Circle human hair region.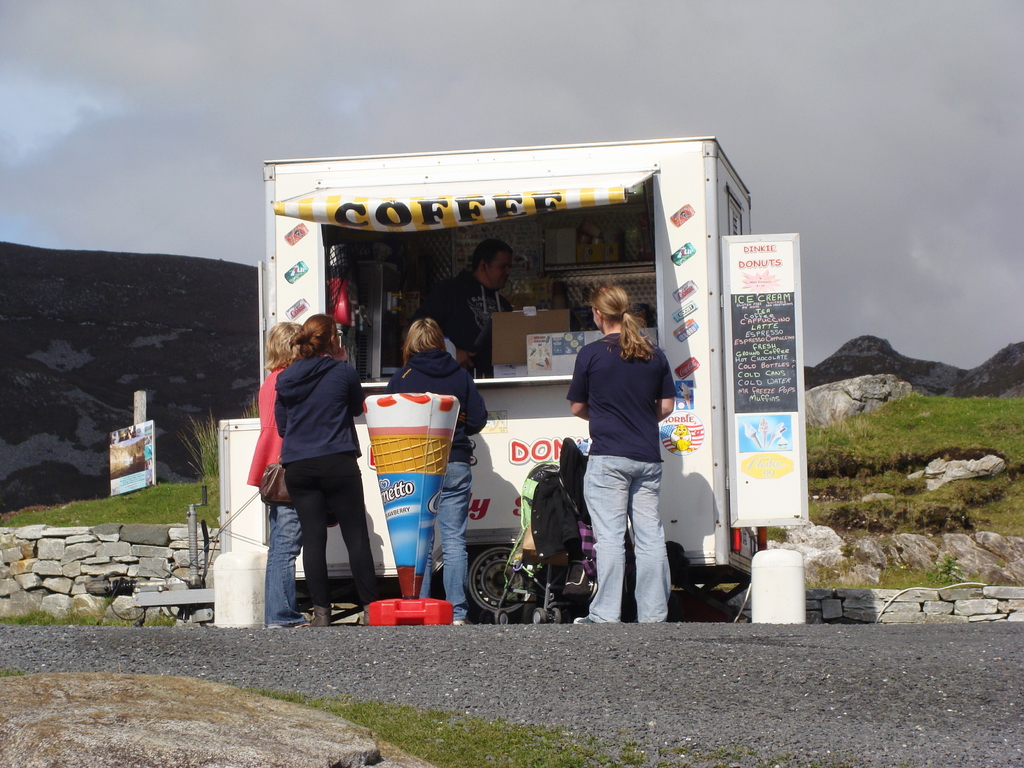
Region: [x1=263, y1=321, x2=304, y2=374].
